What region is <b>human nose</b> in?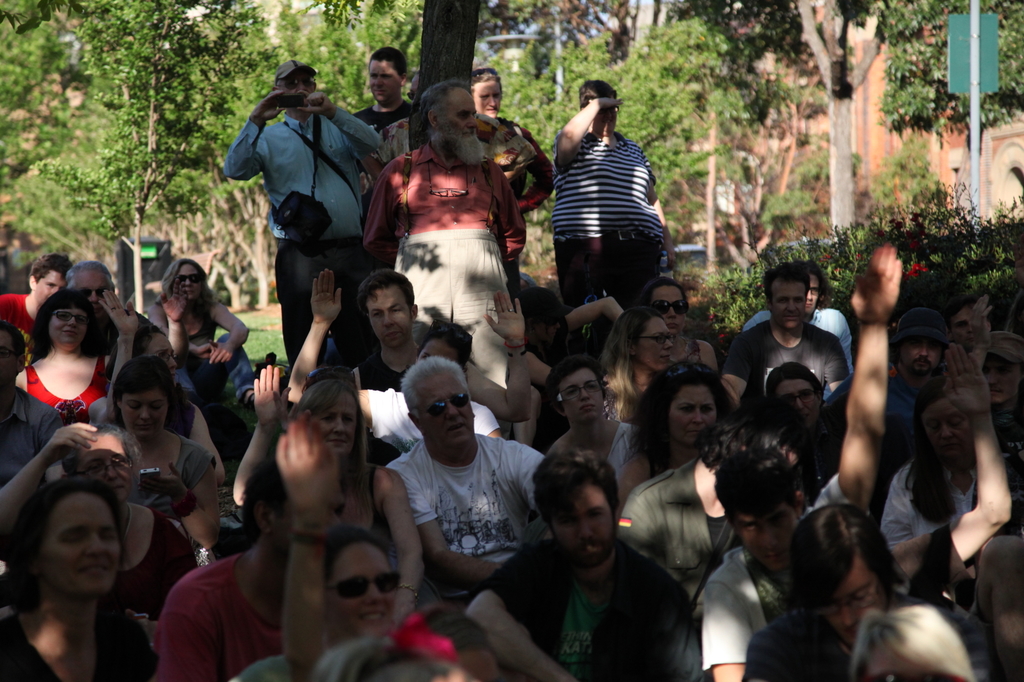
l=89, t=291, r=100, b=305.
